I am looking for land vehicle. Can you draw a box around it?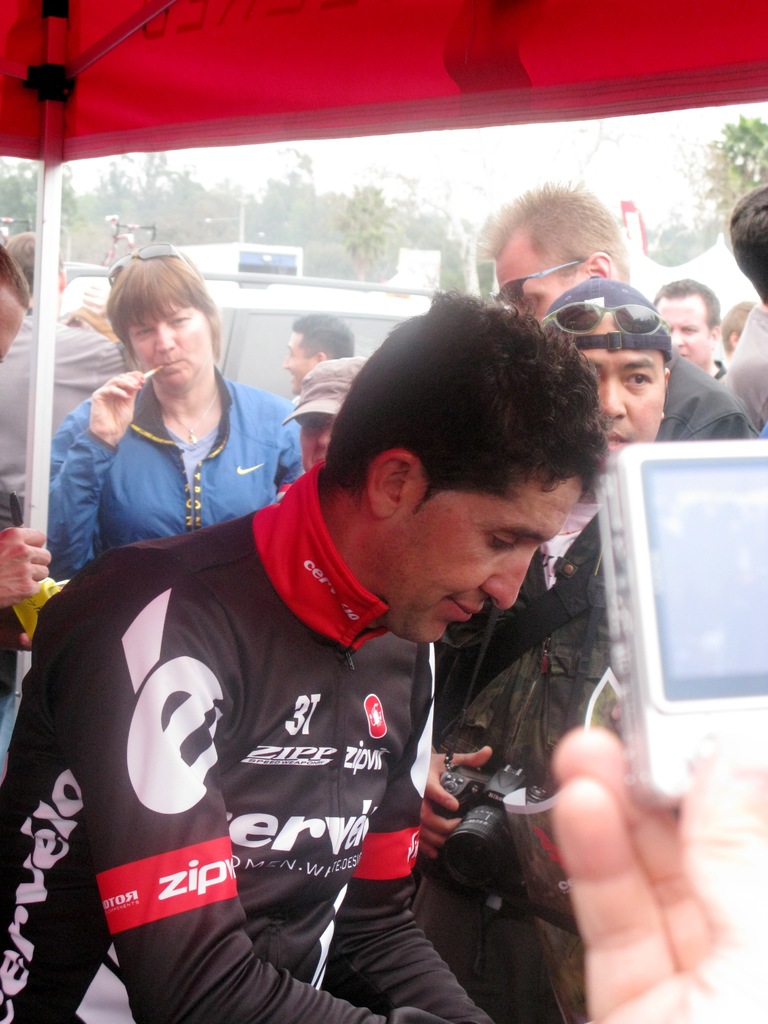
Sure, the bounding box is (199, 266, 439, 404).
